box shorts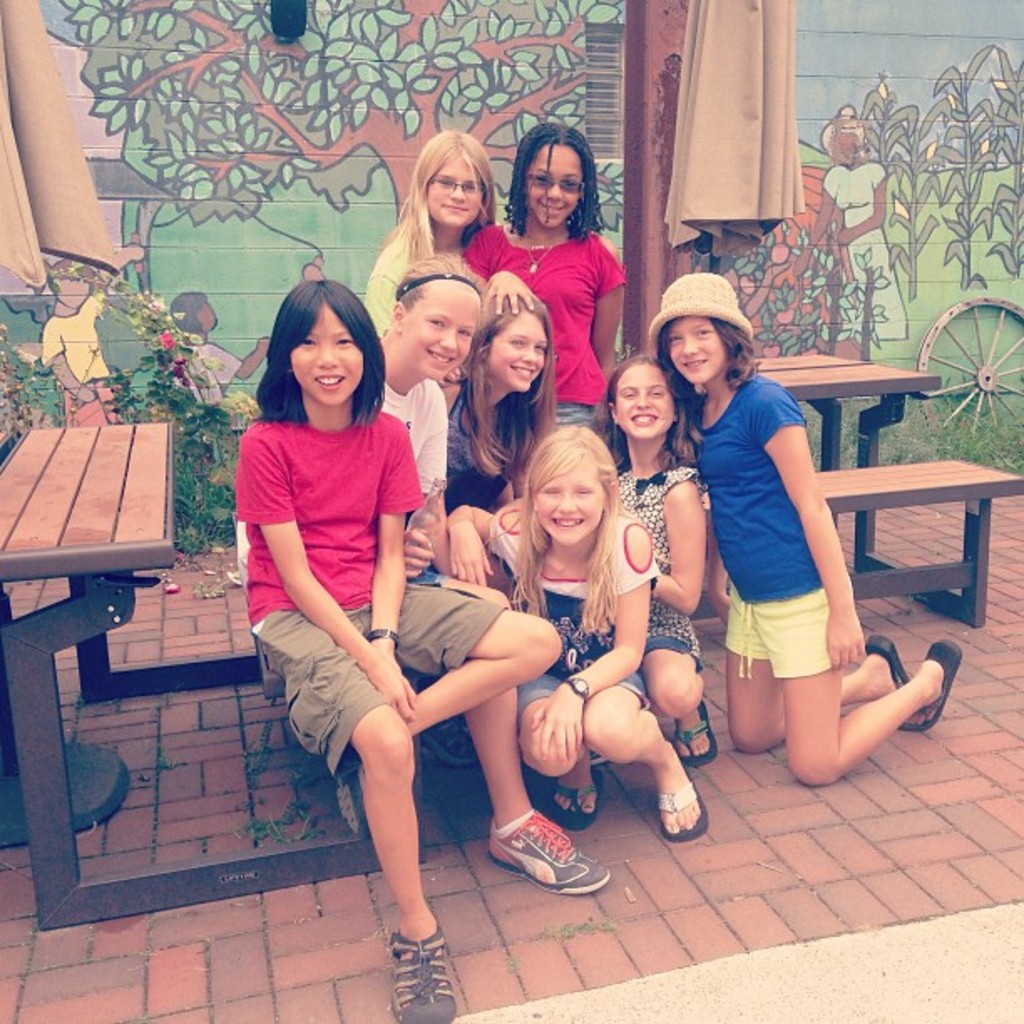
{"x1": 514, "y1": 671, "x2": 653, "y2": 714}
